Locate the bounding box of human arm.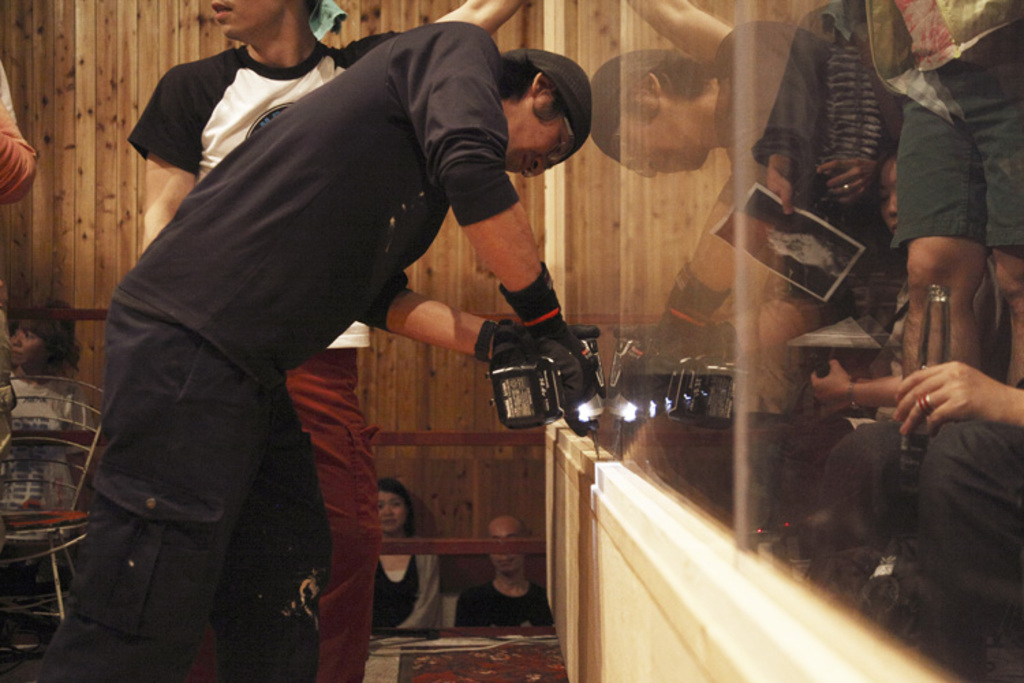
Bounding box: detection(444, 0, 527, 37).
